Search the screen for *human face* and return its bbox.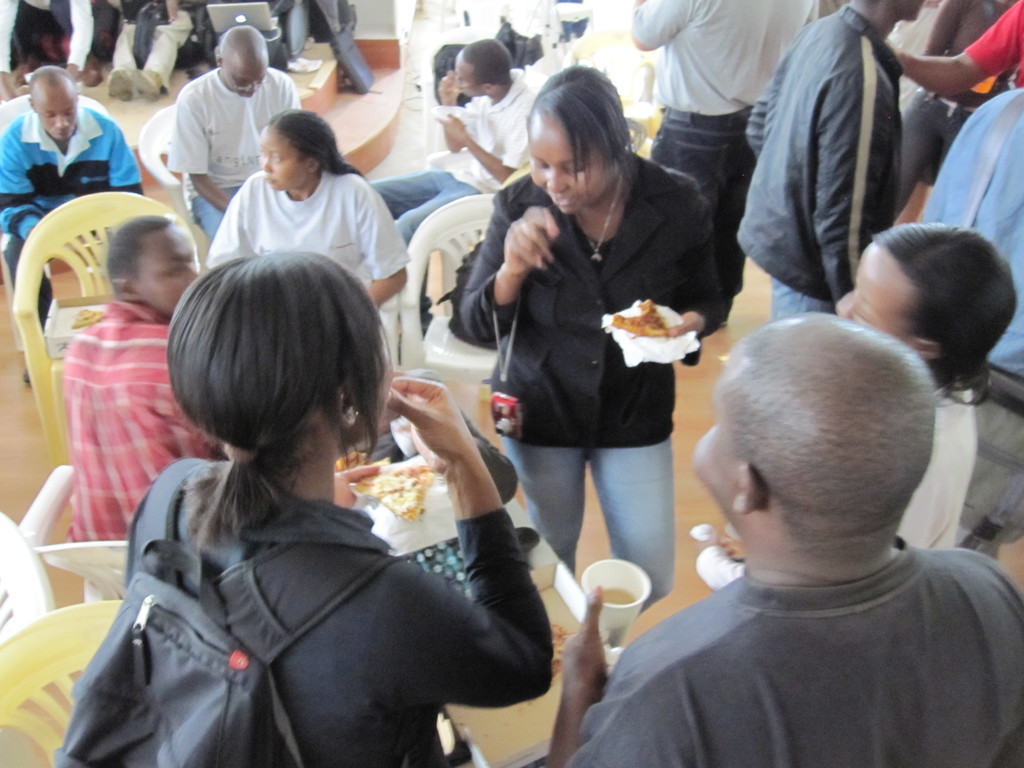
Found: select_region(507, 110, 619, 223).
